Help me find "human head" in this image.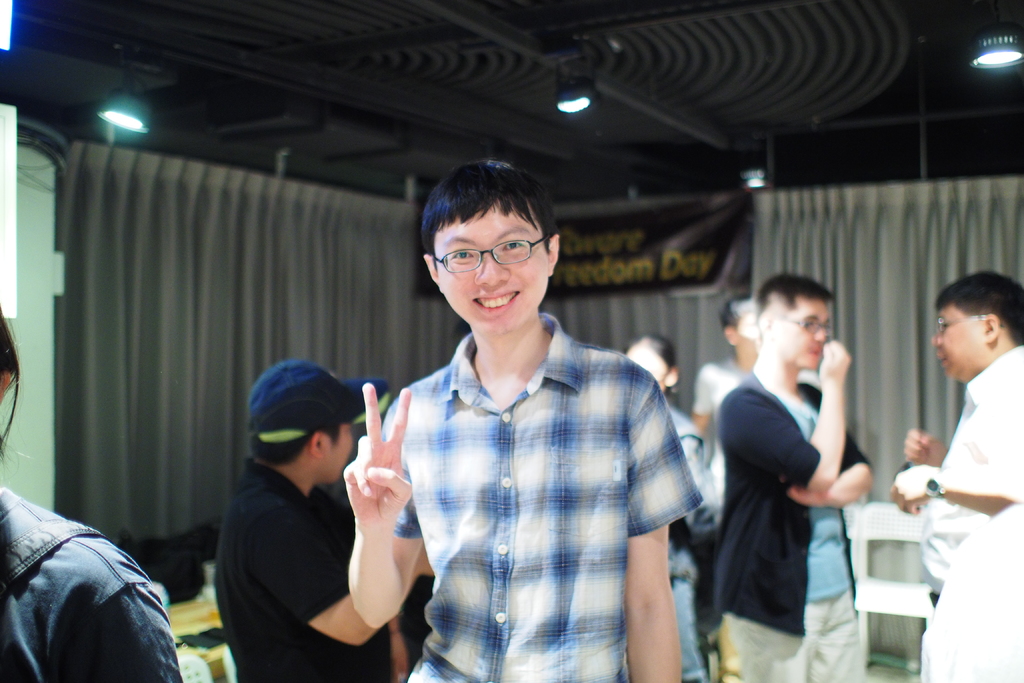
Found it: l=719, t=293, r=760, b=354.
